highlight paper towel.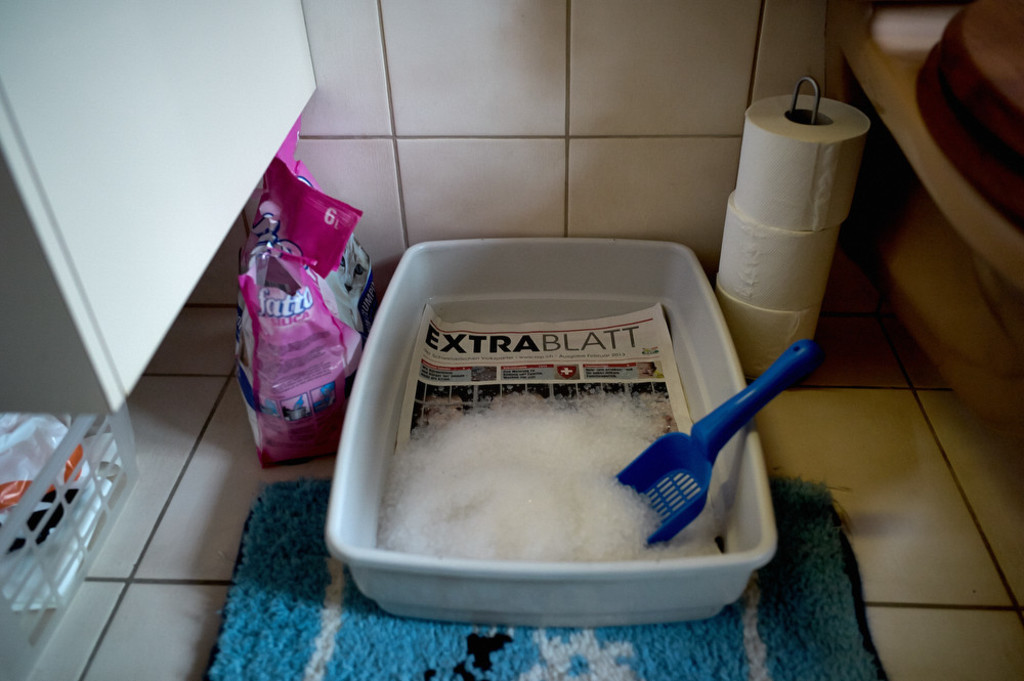
Highlighted region: x1=711 y1=195 x2=838 y2=313.
